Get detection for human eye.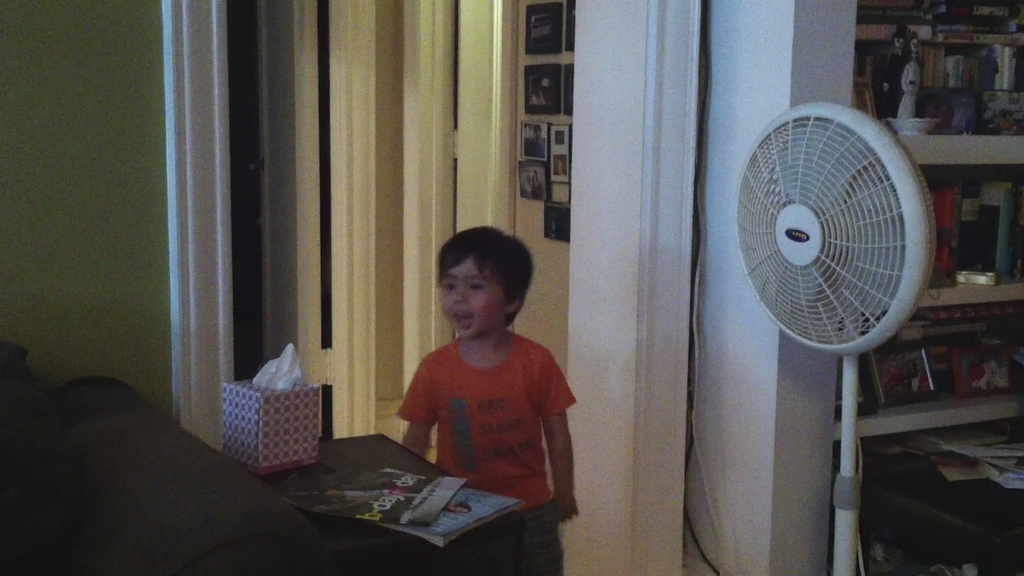
Detection: (470, 280, 486, 290).
